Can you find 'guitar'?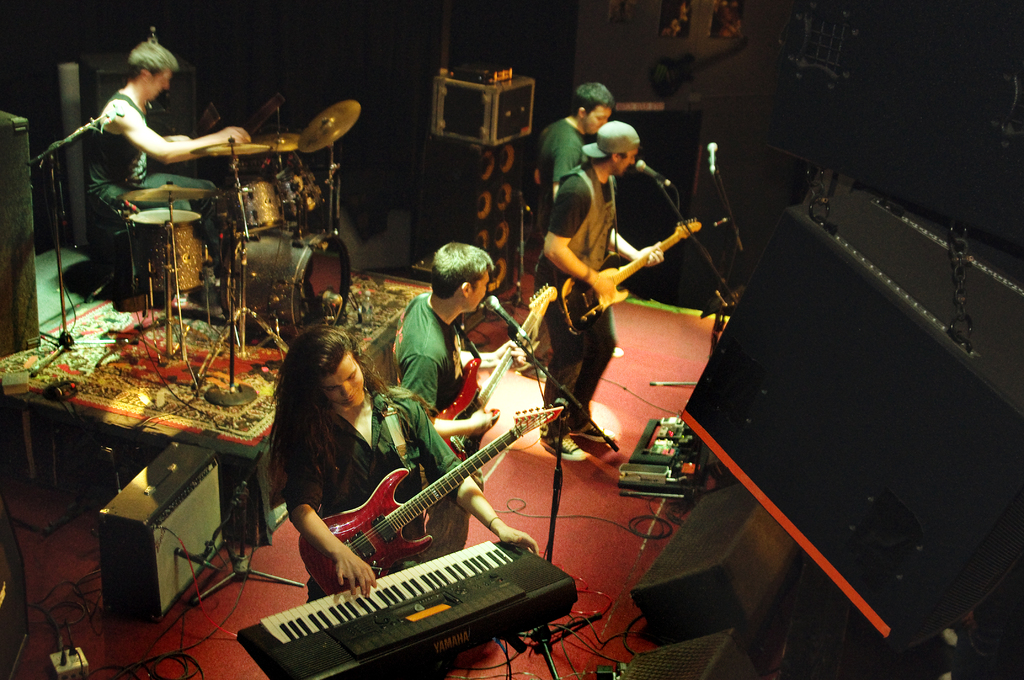
Yes, bounding box: <bbox>313, 393, 570, 598</bbox>.
